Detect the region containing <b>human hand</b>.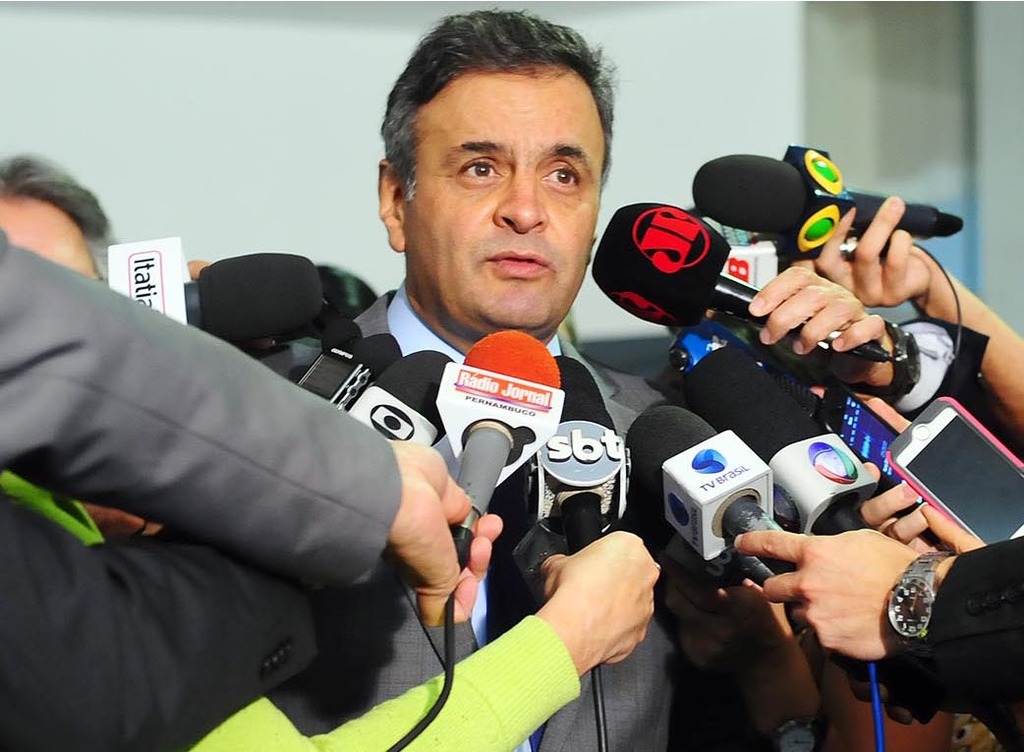
<region>384, 452, 462, 625</region>.
